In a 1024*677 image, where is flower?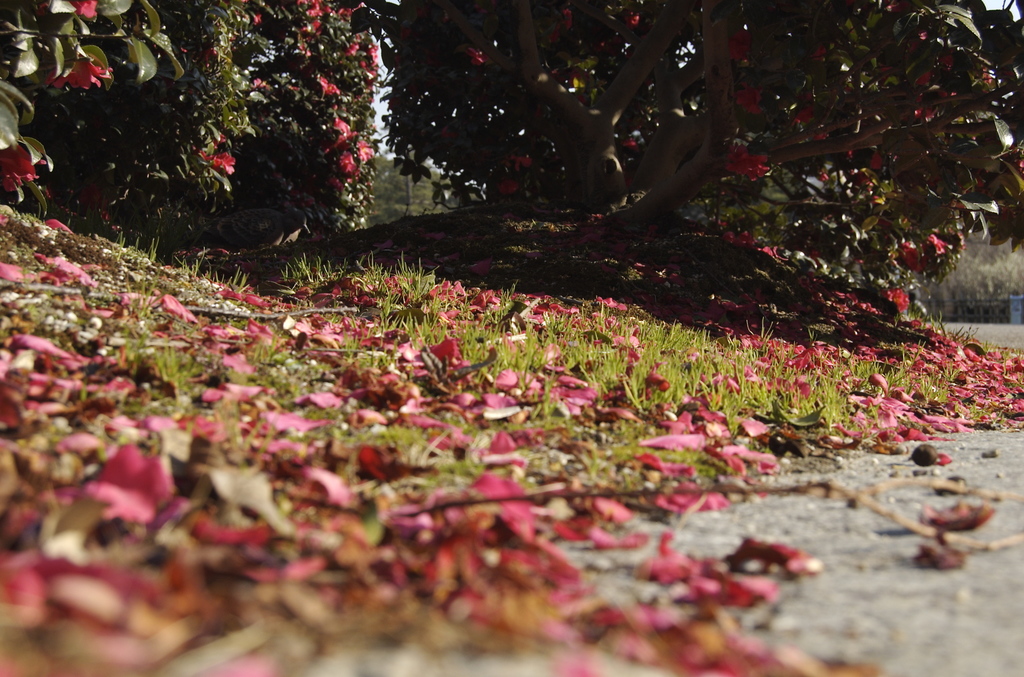
<bbox>47, 56, 110, 93</bbox>.
